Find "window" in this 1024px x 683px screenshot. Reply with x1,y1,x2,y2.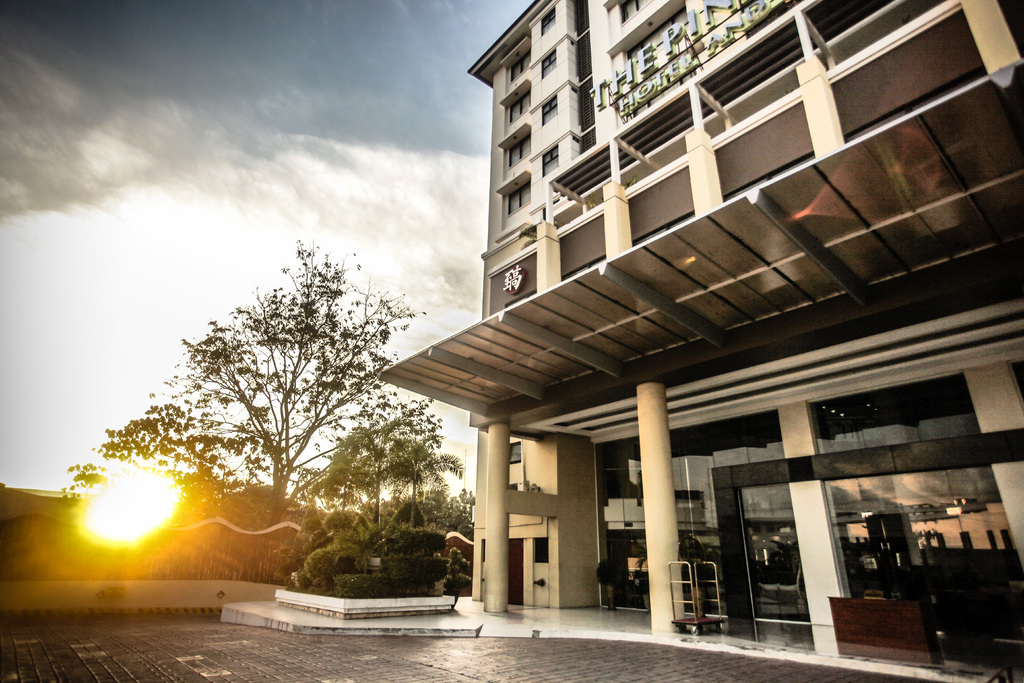
536,142,560,178.
